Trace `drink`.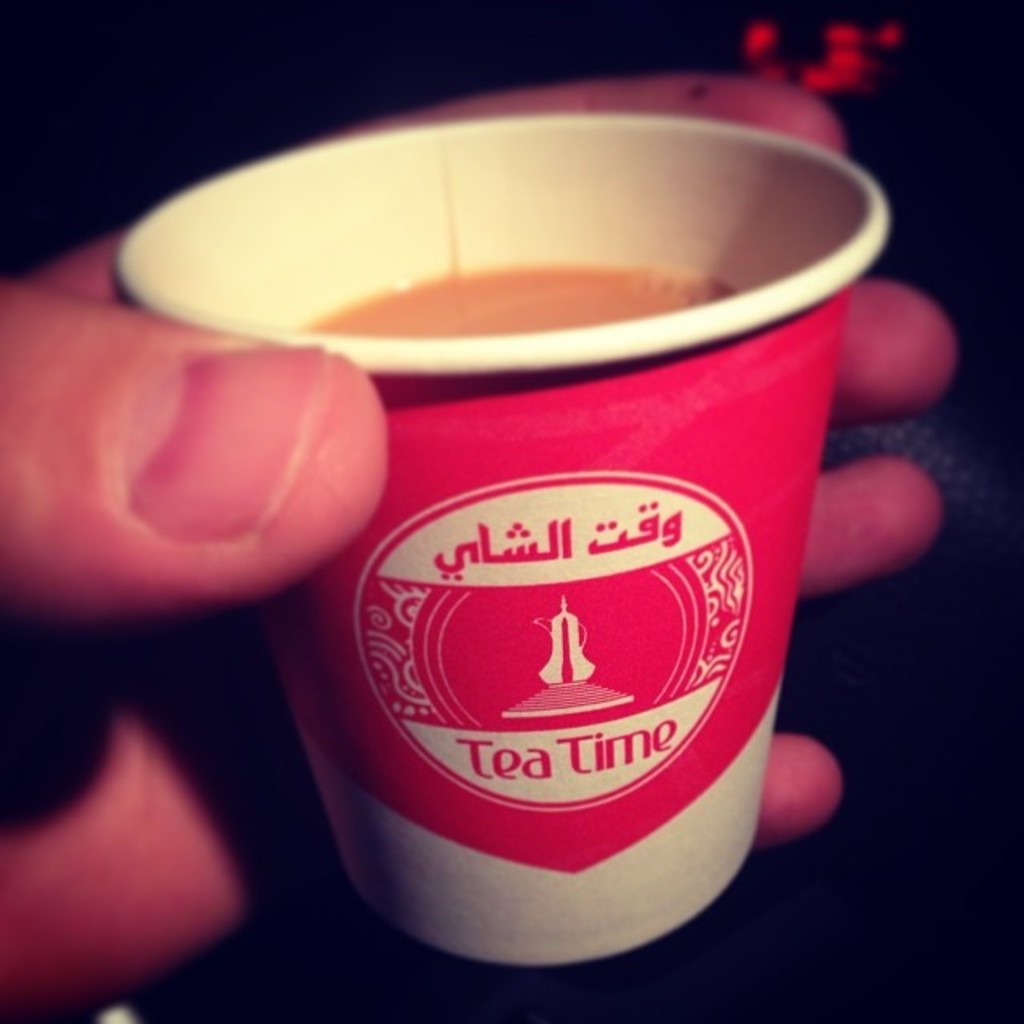
Traced to BBox(278, 133, 858, 962).
